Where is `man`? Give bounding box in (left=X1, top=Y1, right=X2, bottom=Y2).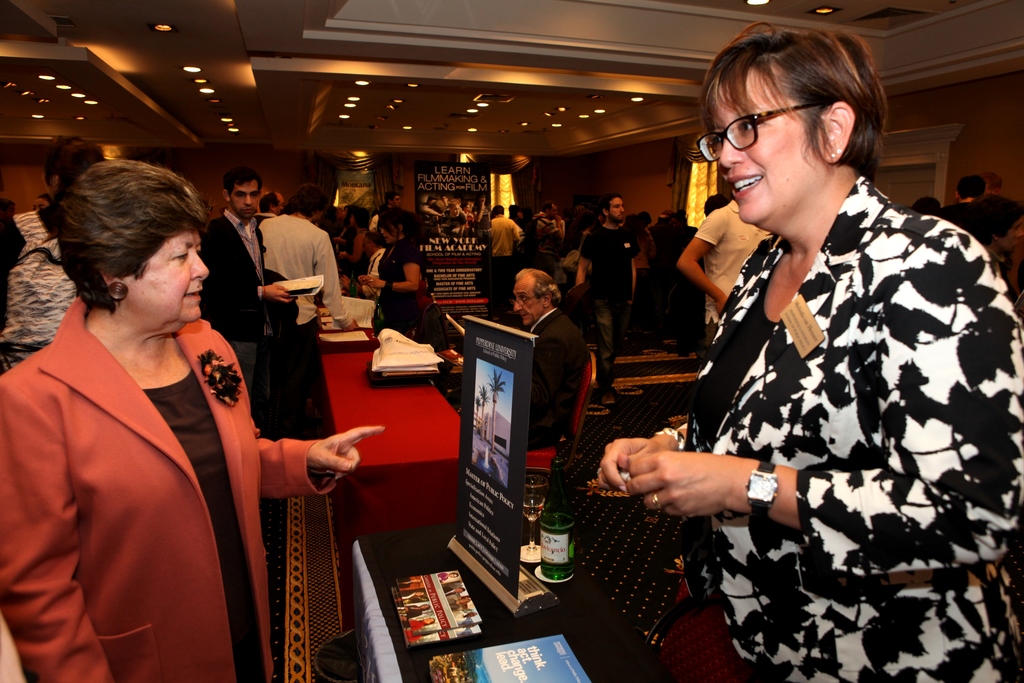
(left=488, top=202, right=522, bottom=283).
